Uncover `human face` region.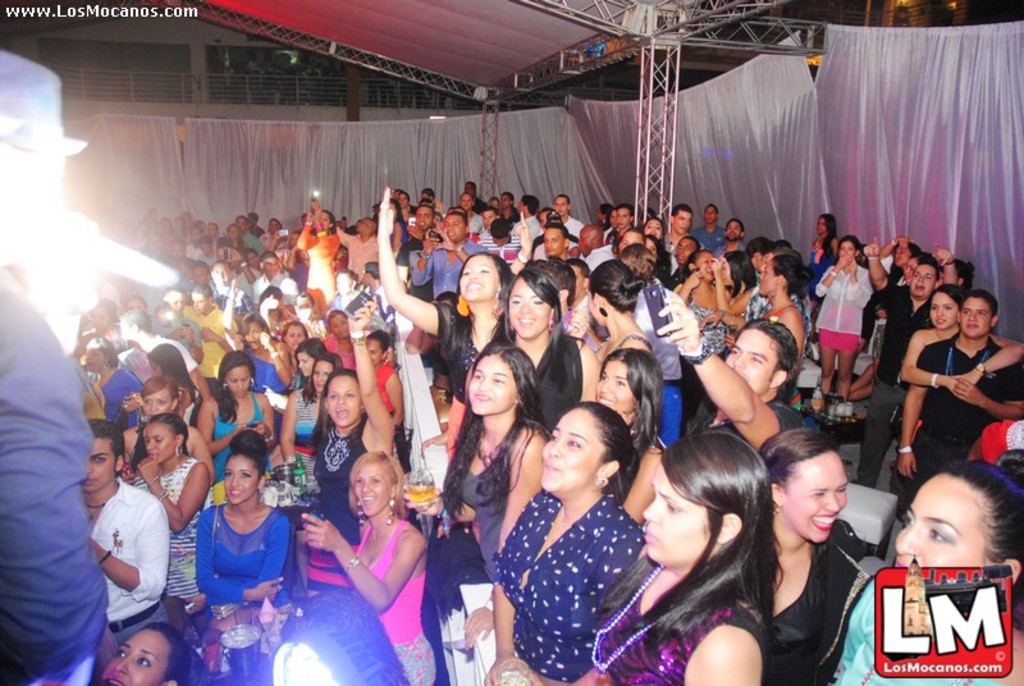
Uncovered: <bbox>644, 215, 664, 237</bbox>.
